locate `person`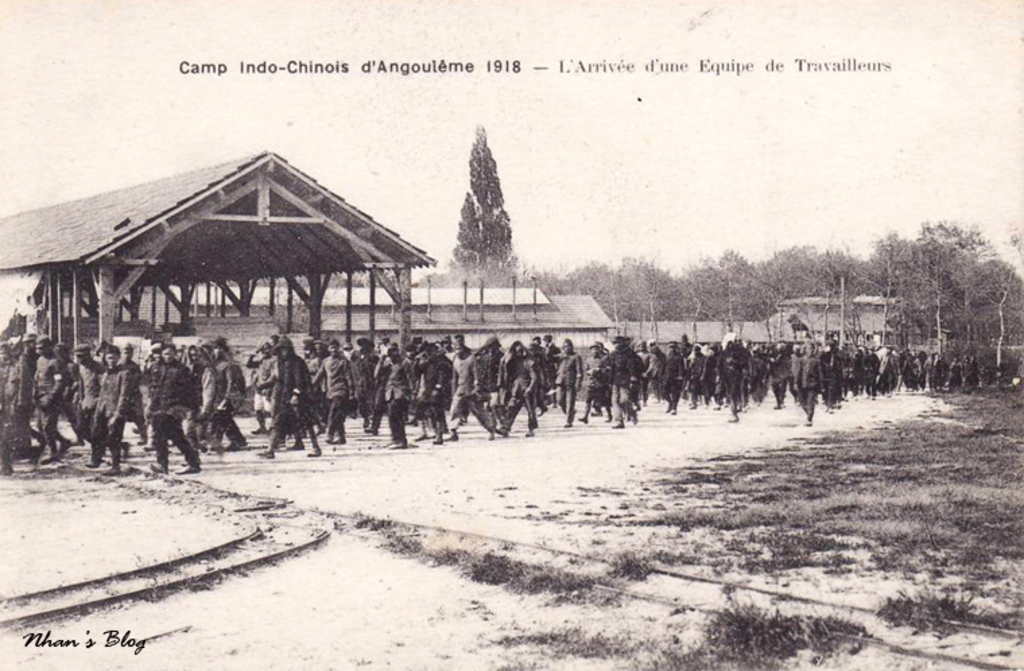
(40,330,65,459)
